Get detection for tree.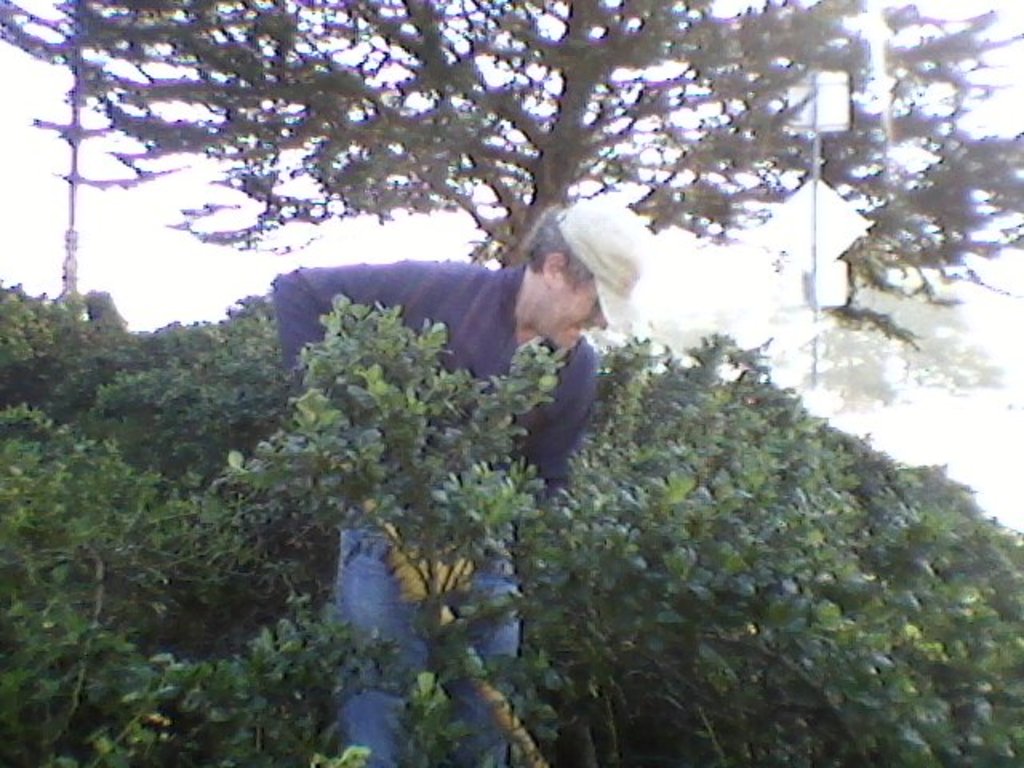
Detection: [0,0,1022,480].
